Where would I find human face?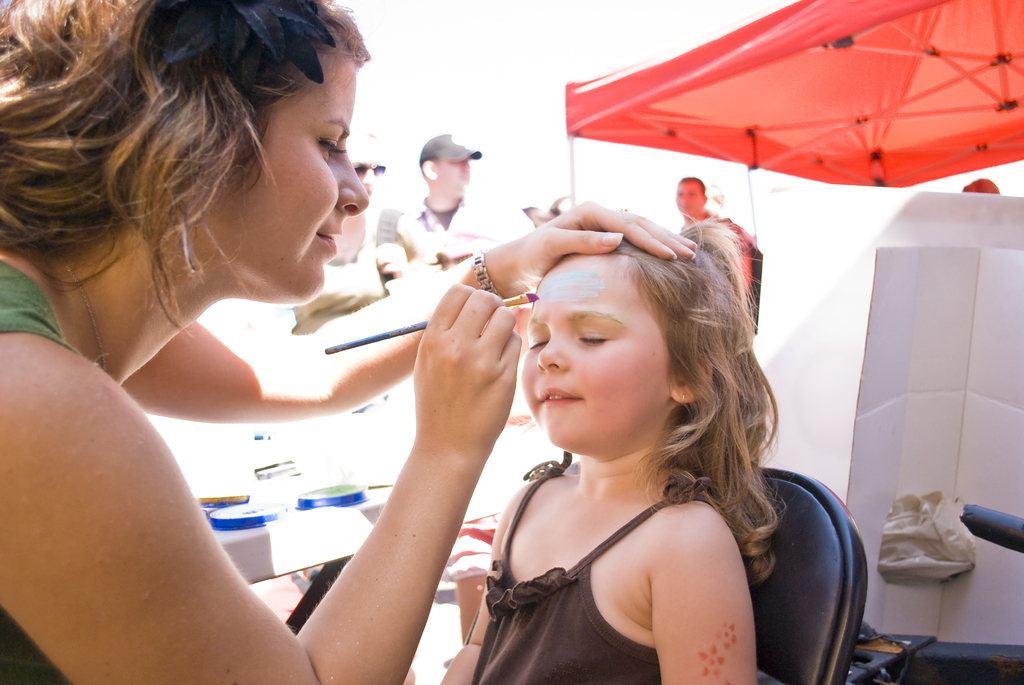
At l=219, t=67, r=369, b=310.
